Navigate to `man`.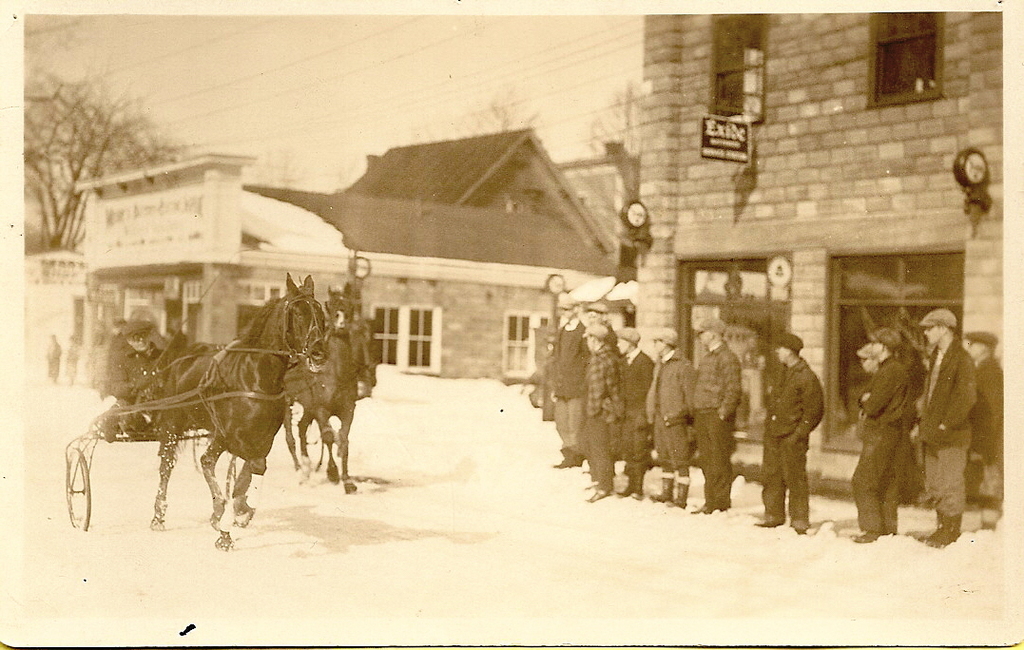
Navigation target: x1=860, y1=344, x2=878, y2=377.
